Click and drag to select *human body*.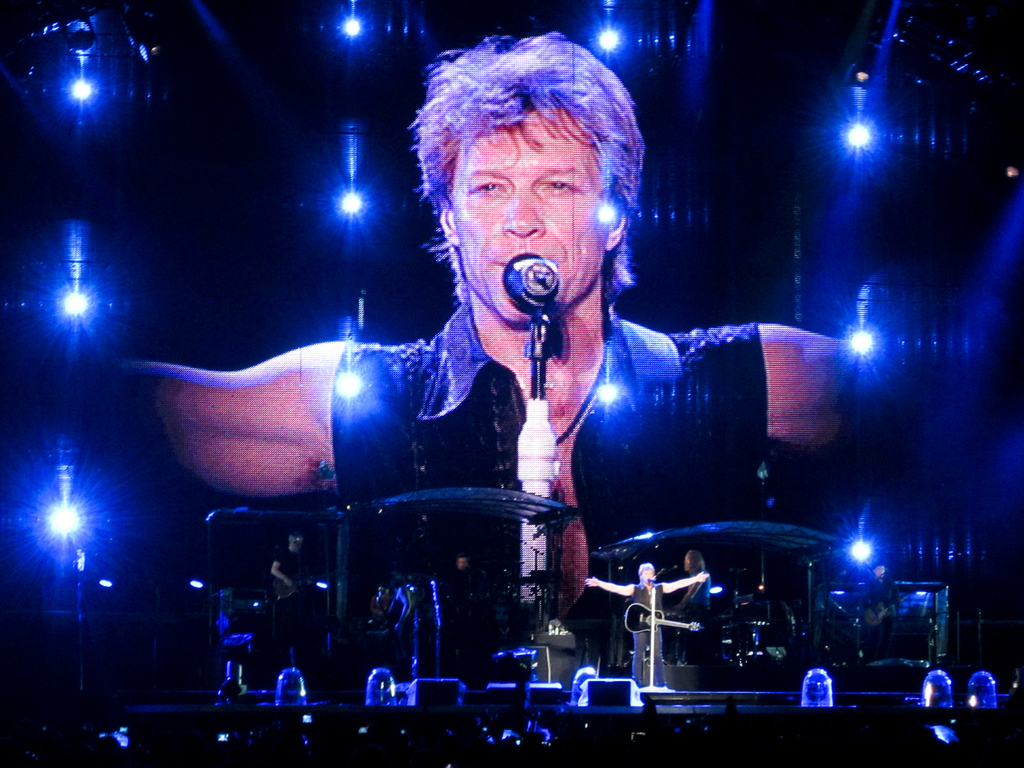
Selection: [667,547,717,631].
